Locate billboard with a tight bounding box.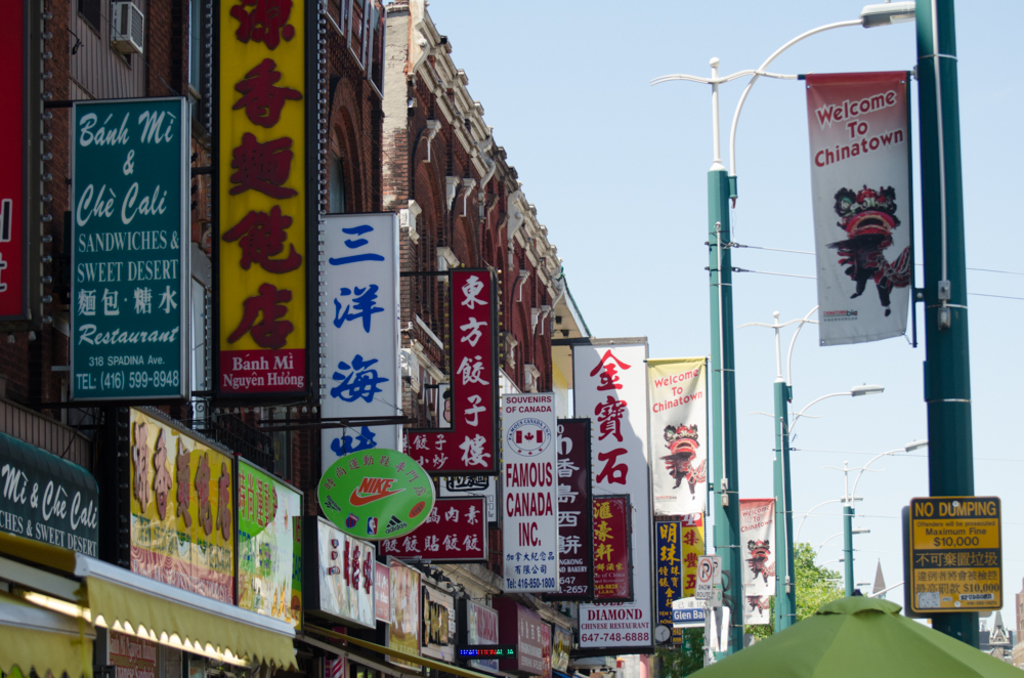
box=[129, 413, 298, 612].
